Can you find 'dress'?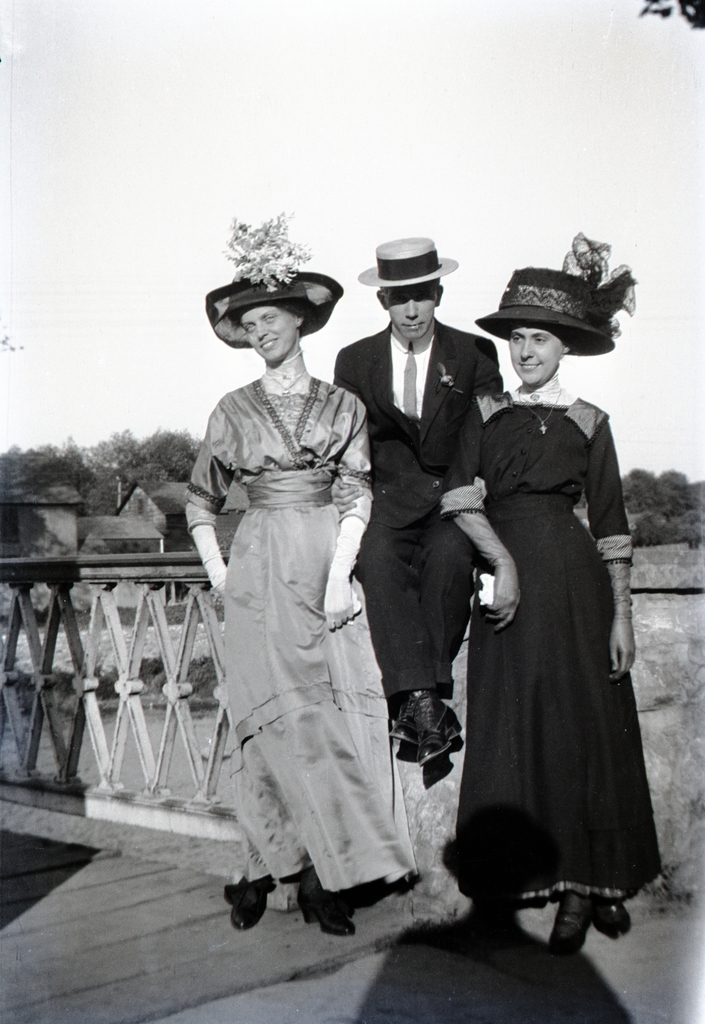
Yes, bounding box: rect(178, 376, 428, 911).
